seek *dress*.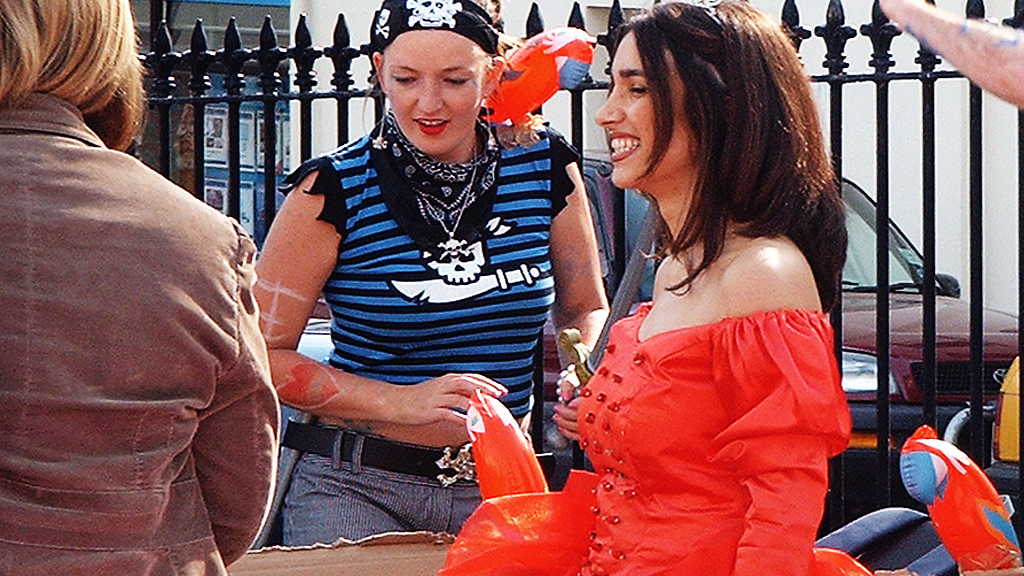
crop(440, 306, 872, 575).
